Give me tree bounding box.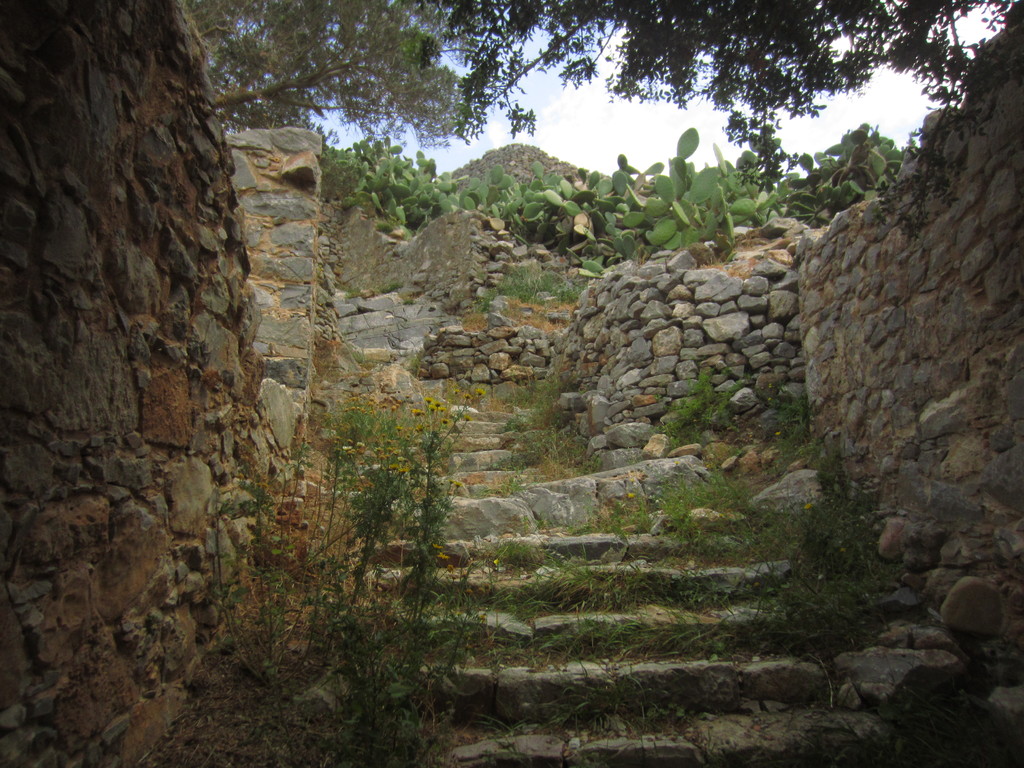
415 1 999 166.
